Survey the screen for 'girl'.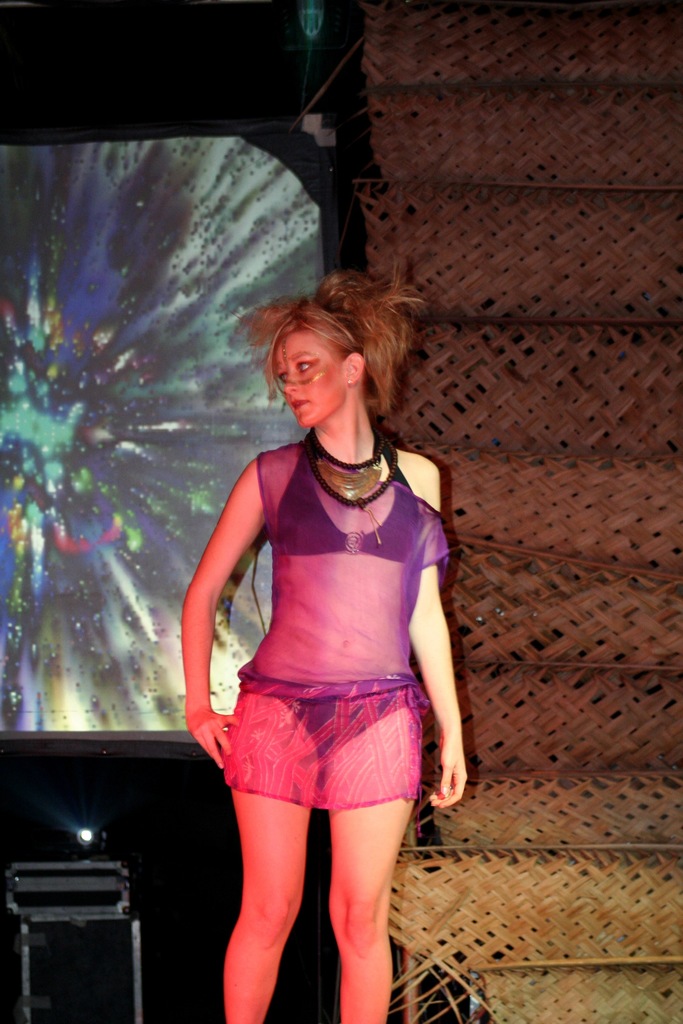
Survey found: (177, 266, 468, 1023).
